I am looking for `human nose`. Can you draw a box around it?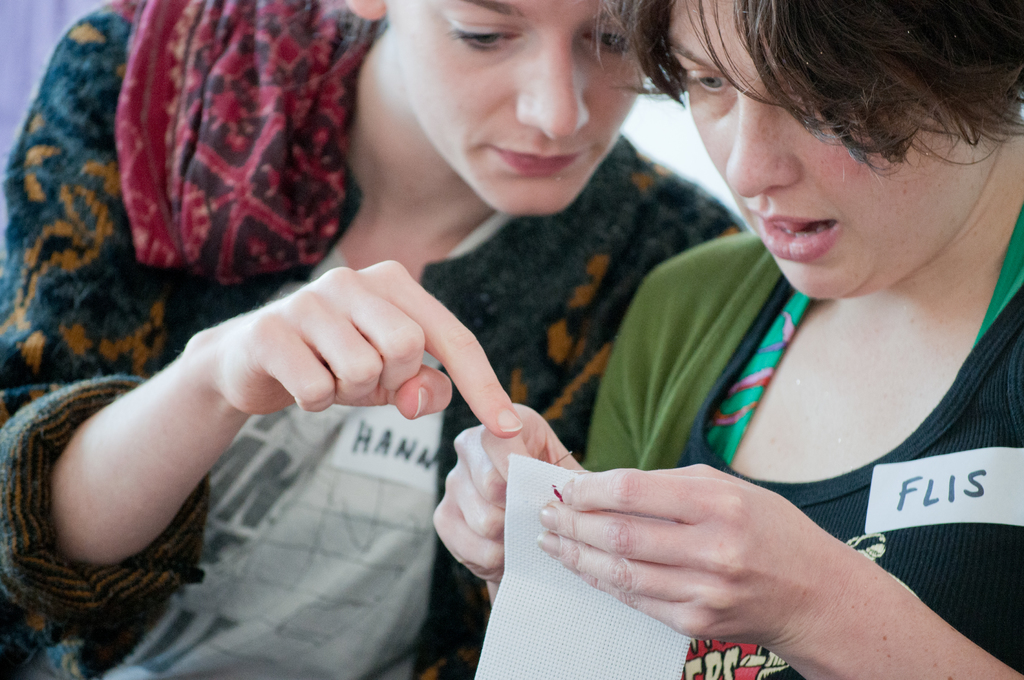
Sure, the bounding box is <box>511,31,588,140</box>.
